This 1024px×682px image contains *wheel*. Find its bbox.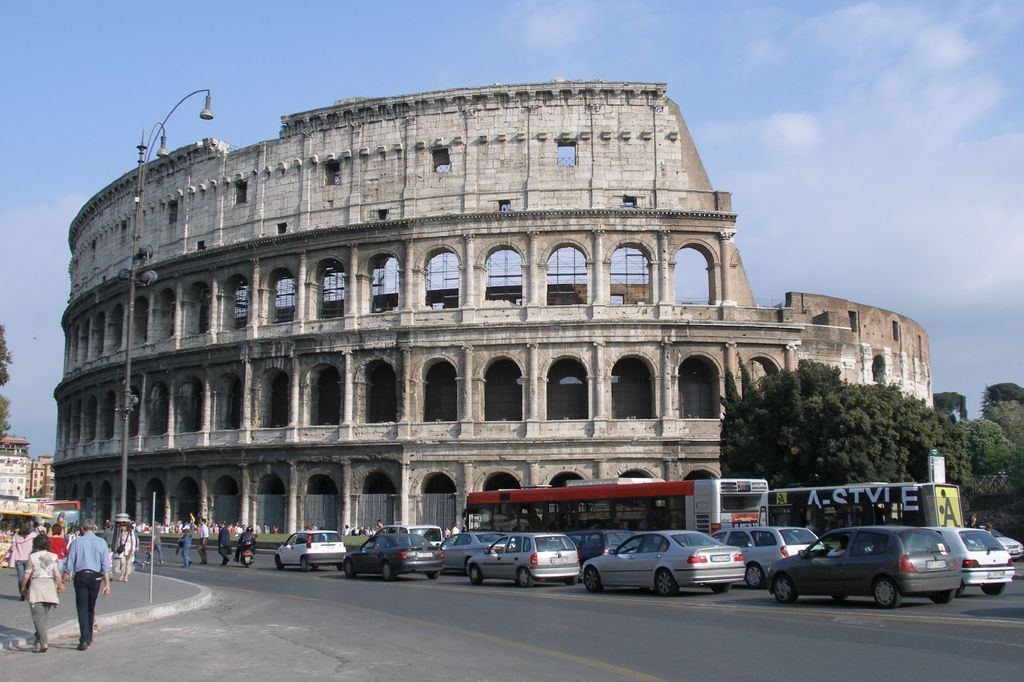
<bbox>875, 578, 902, 604</bbox>.
